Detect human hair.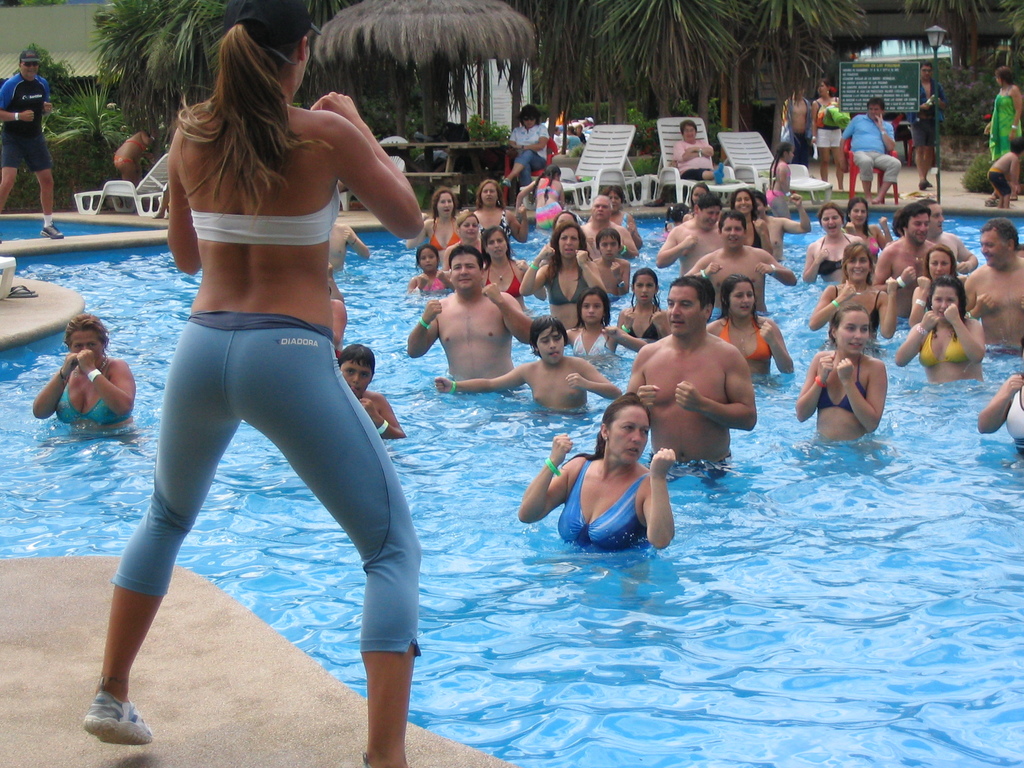
Detected at {"x1": 484, "y1": 223, "x2": 511, "y2": 248}.
